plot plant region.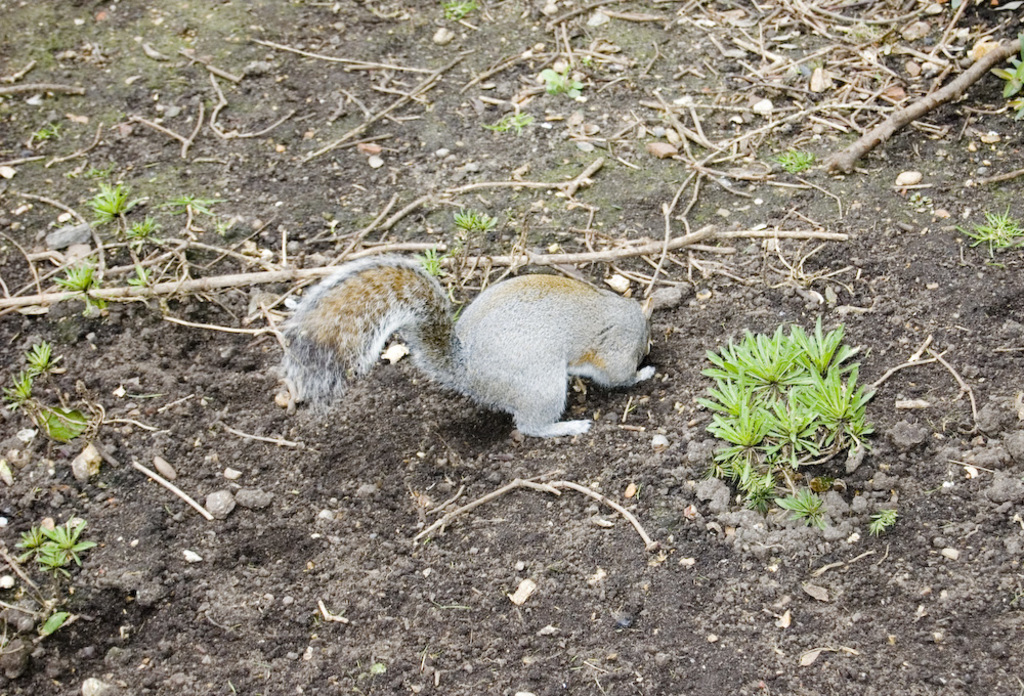
Plotted at bbox=(17, 524, 40, 551).
